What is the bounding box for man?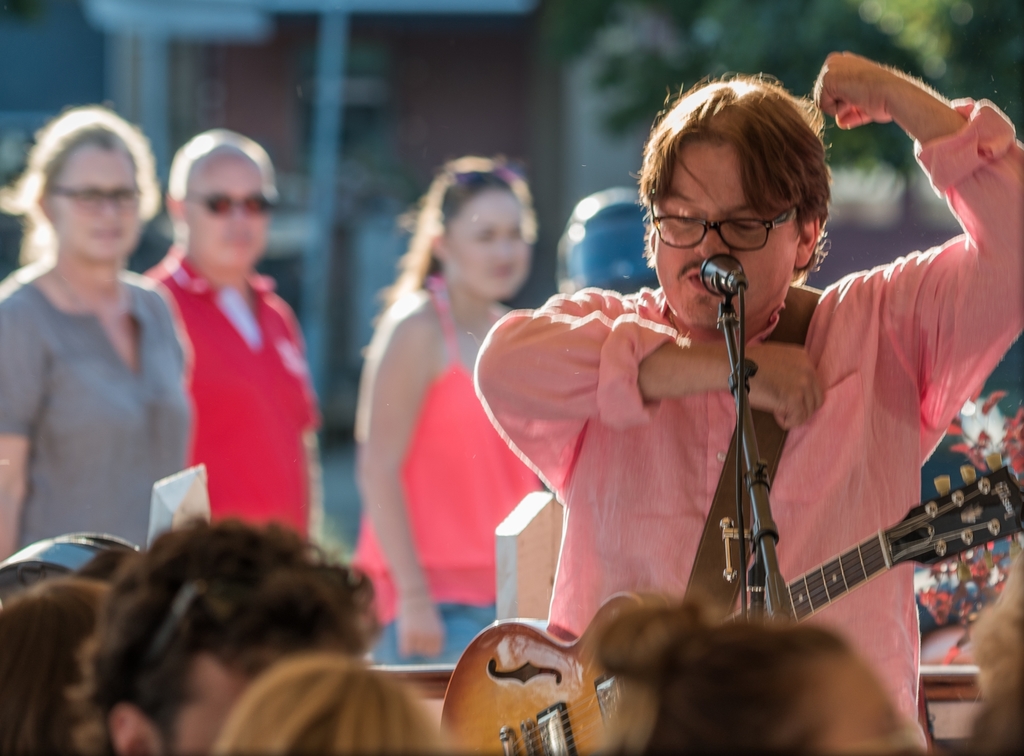
Rect(136, 129, 324, 554).
